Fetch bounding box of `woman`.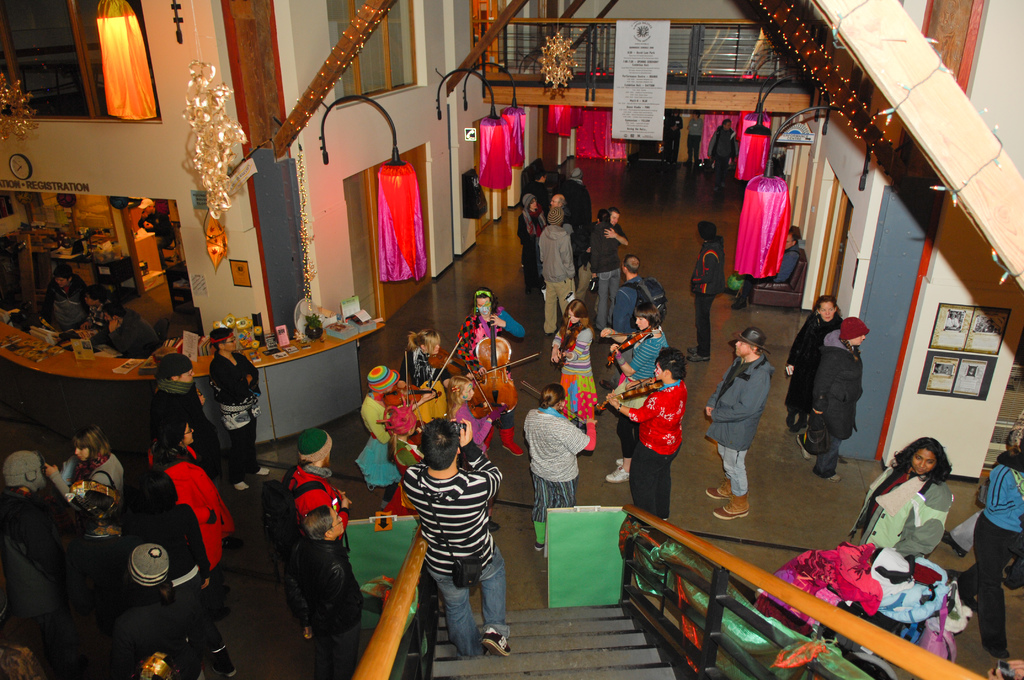
Bbox: select_region(464, 282, 522, 455).
